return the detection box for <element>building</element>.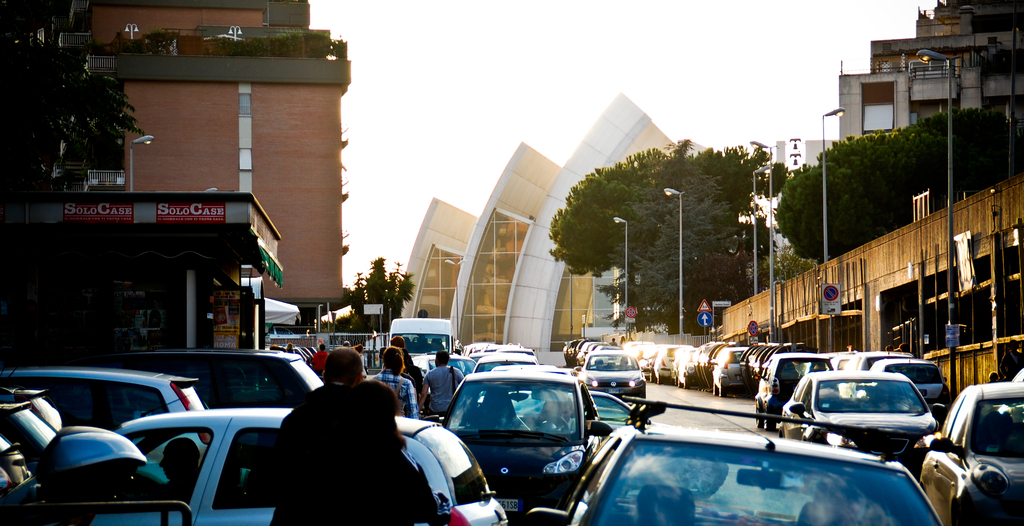
box=[6, 192, 282, 347].
